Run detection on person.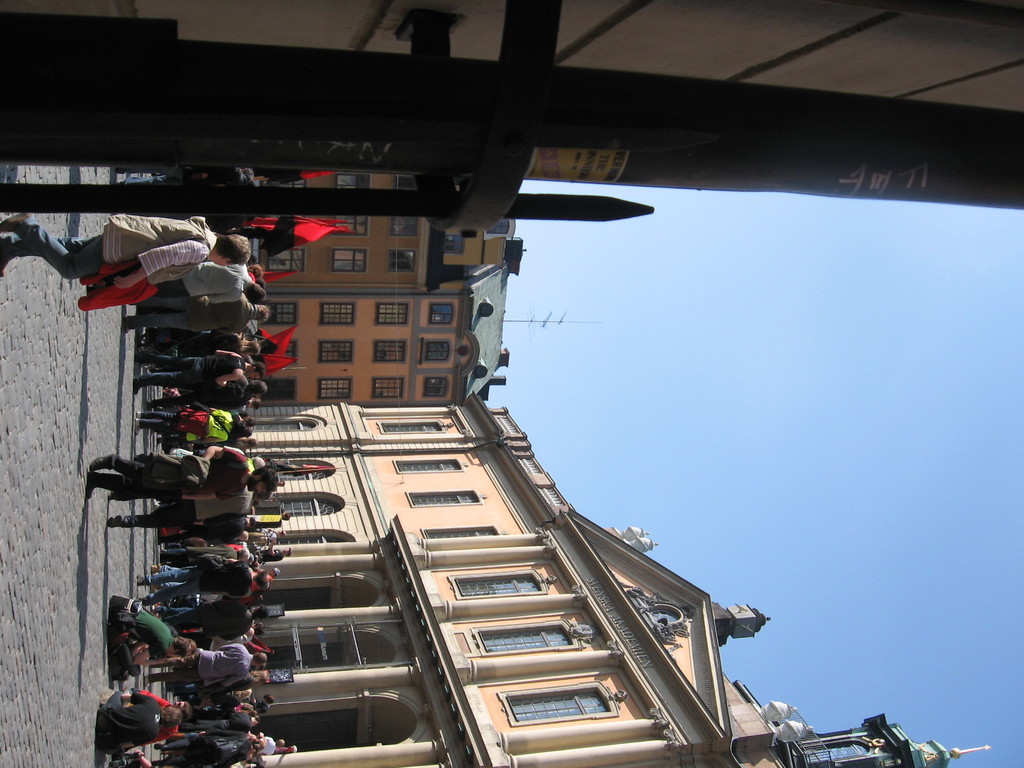
Result: 91/460/273/497.
